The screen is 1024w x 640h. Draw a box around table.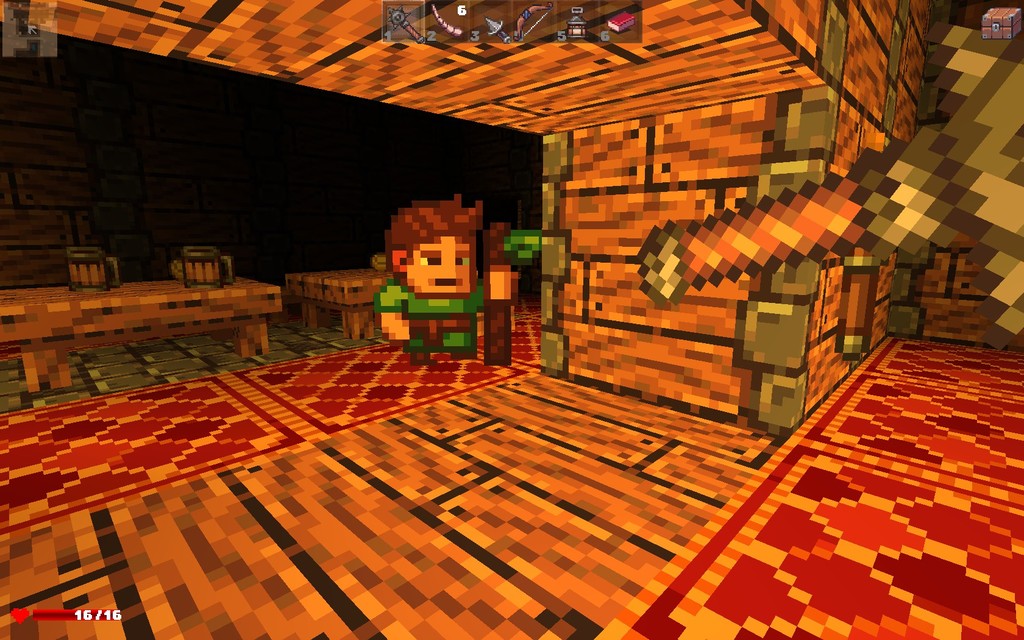
{"left": 275, "top": 262, "right": 399, "bottom": 359}.
